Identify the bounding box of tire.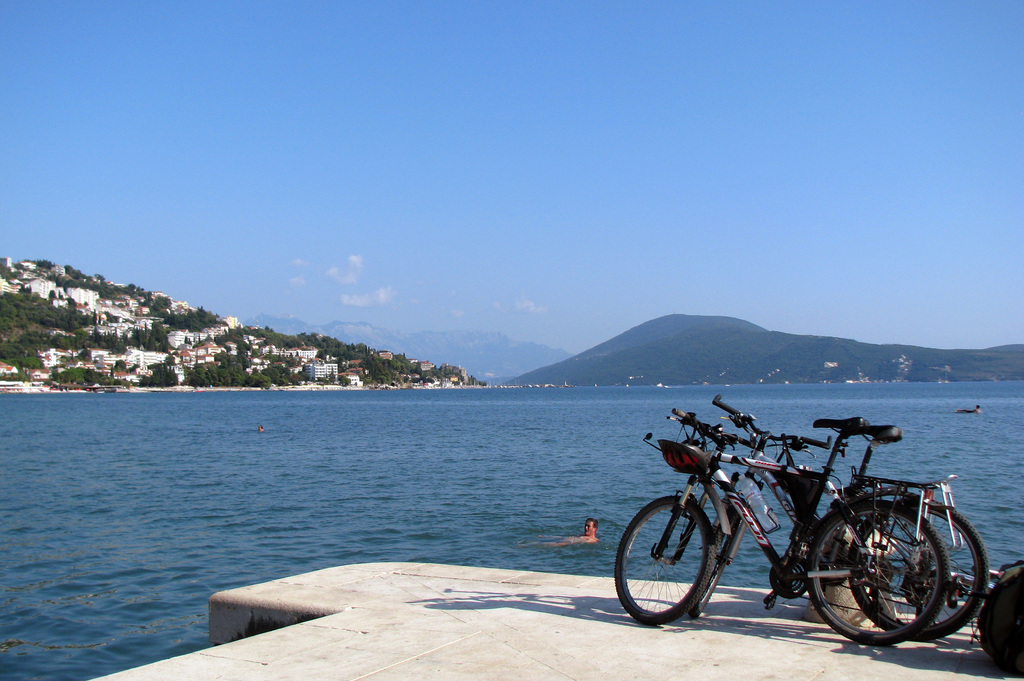
left=692, top=505, right=736, bottom=614.
